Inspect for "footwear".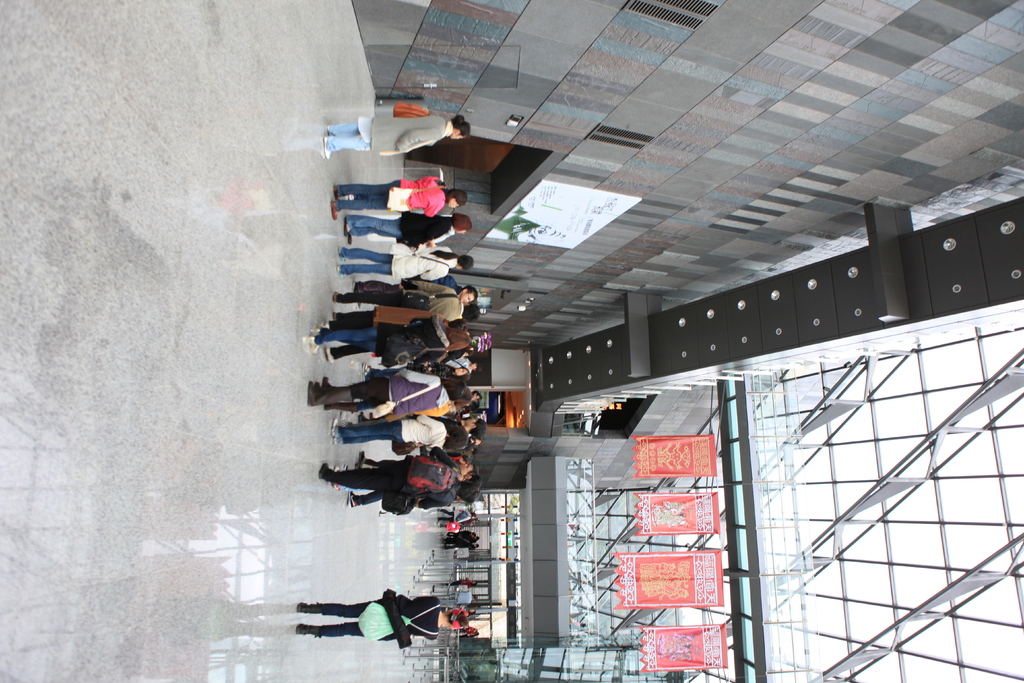
Inspection: [305,338,319,356].
